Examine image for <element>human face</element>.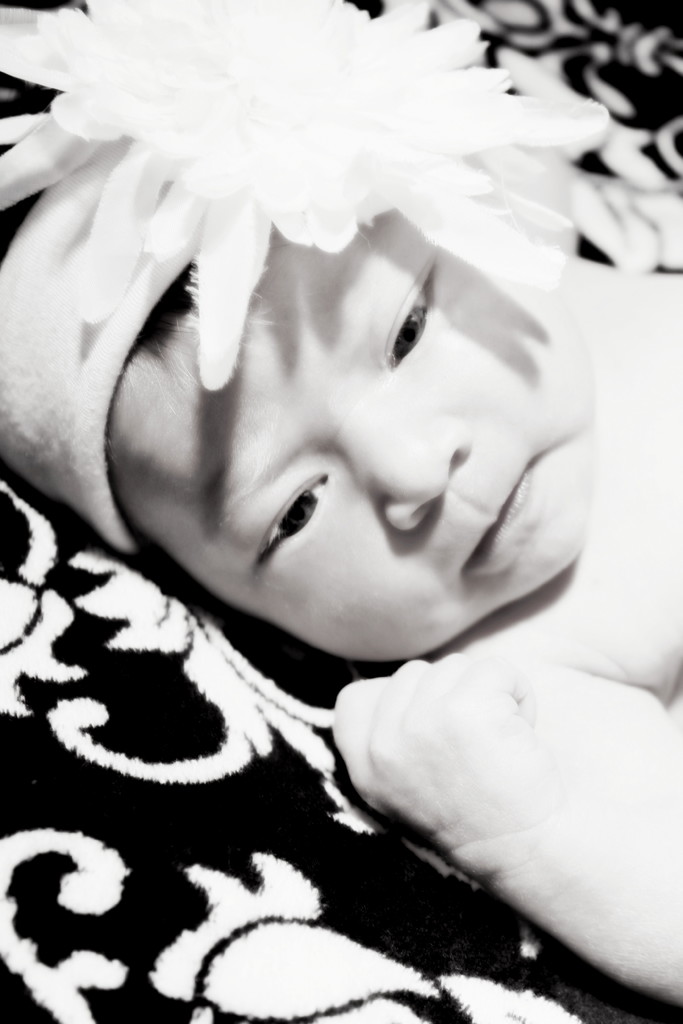
Examination result: crop(110, 218, 588, 659).
